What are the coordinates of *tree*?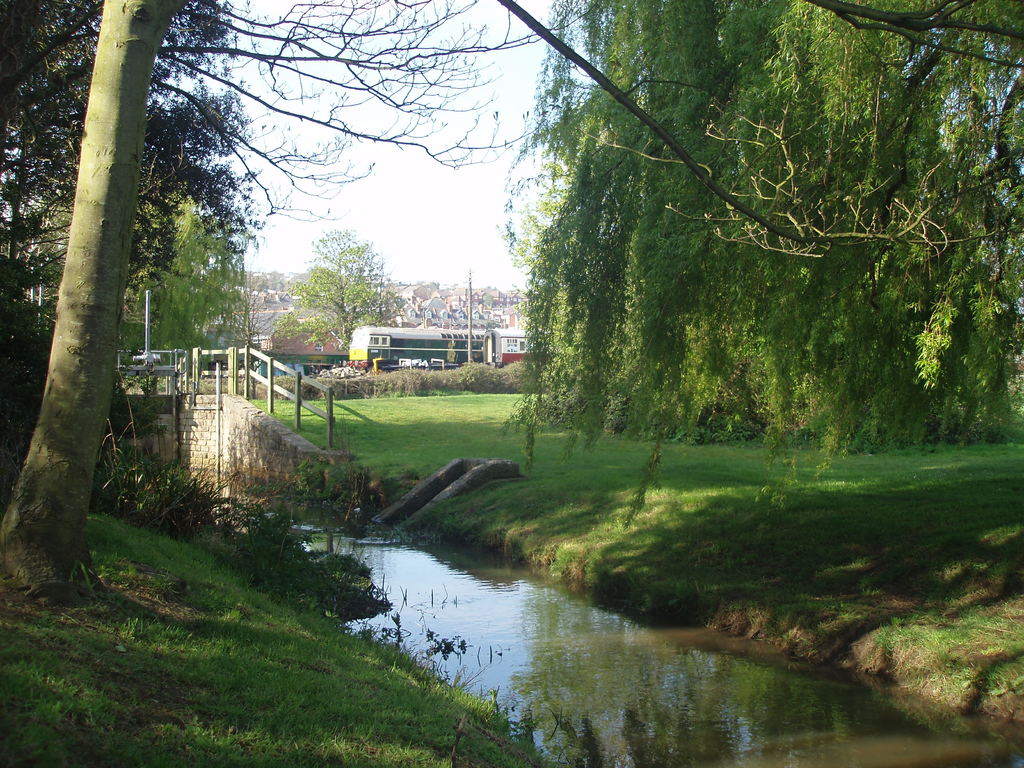
30, 177, 255, 373.
